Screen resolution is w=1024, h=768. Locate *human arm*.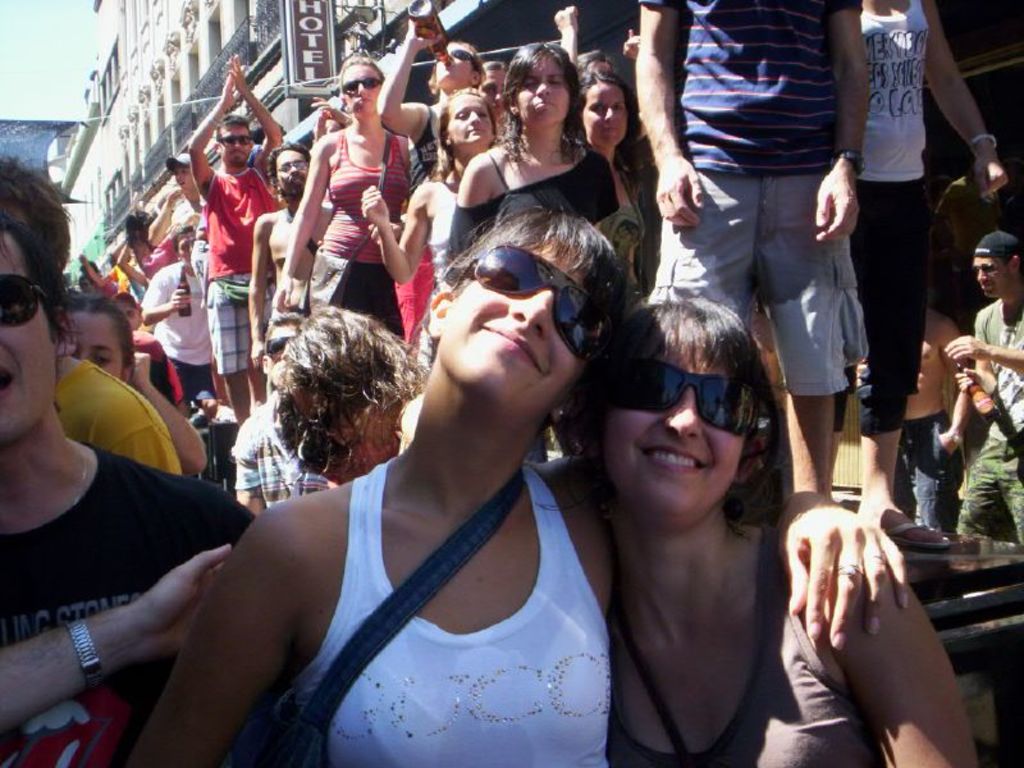
bbox=(445, 152, 500, 260).
